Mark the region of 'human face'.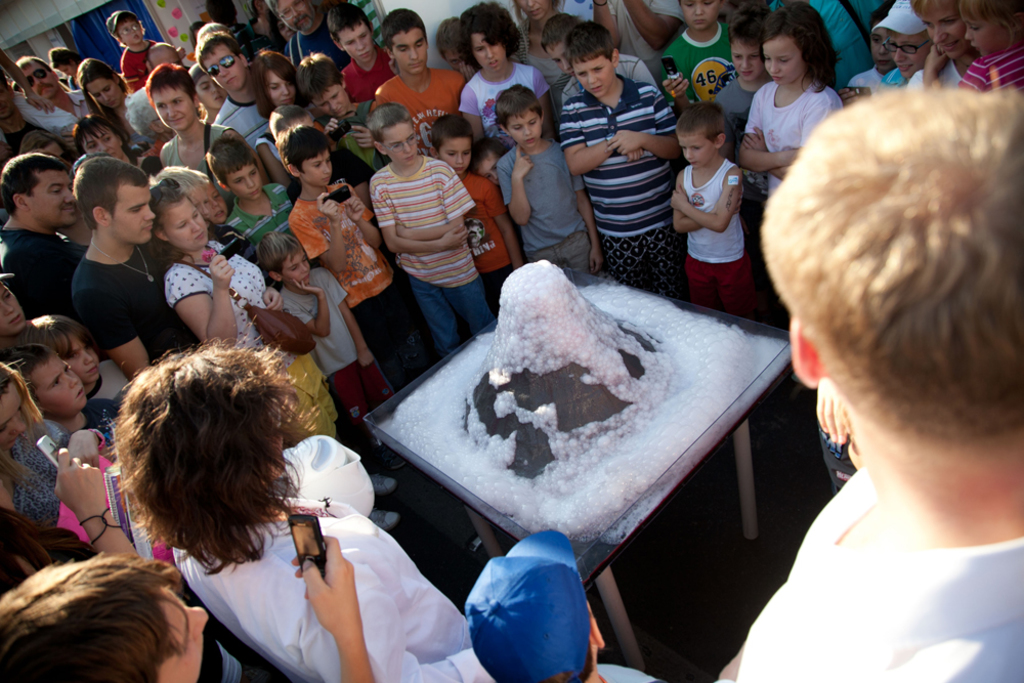
Region: 272 0 317 35.
